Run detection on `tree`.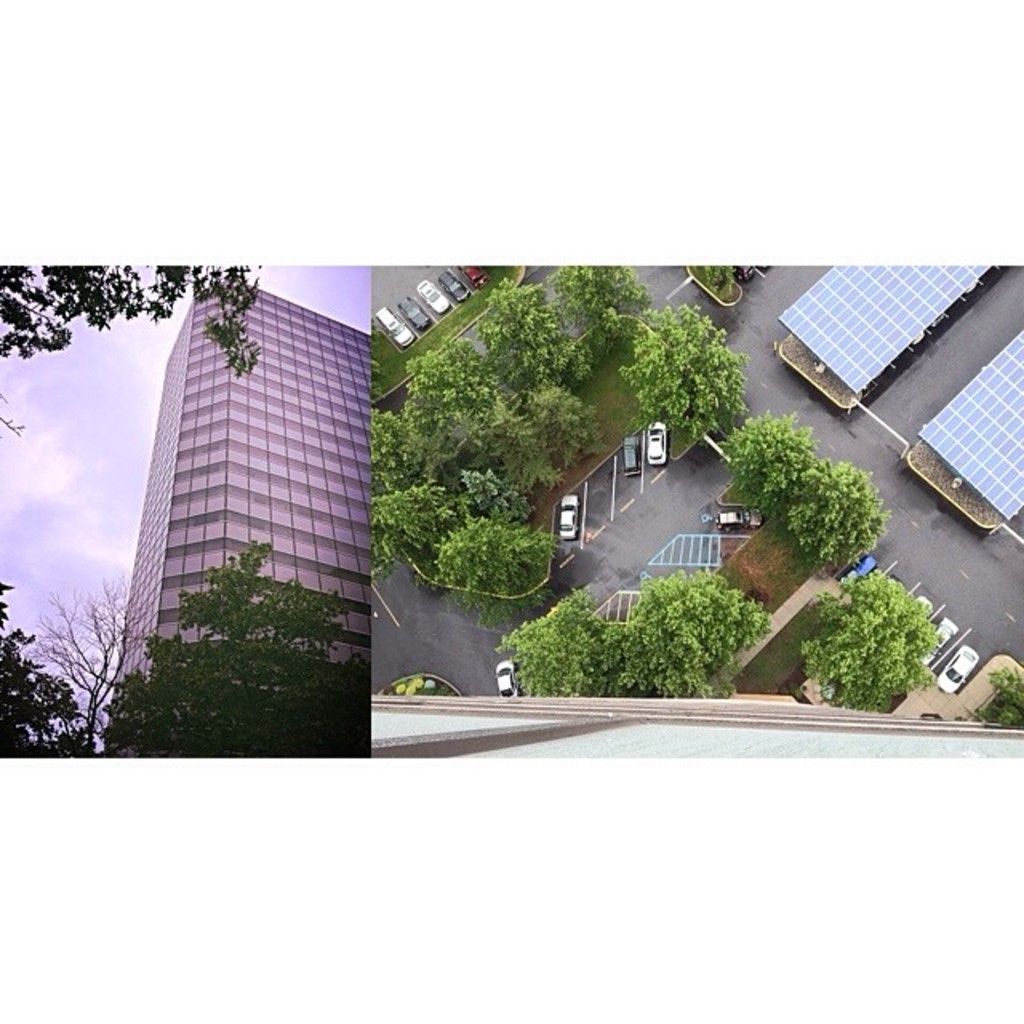
Result: [93, 528, 365, 758].
